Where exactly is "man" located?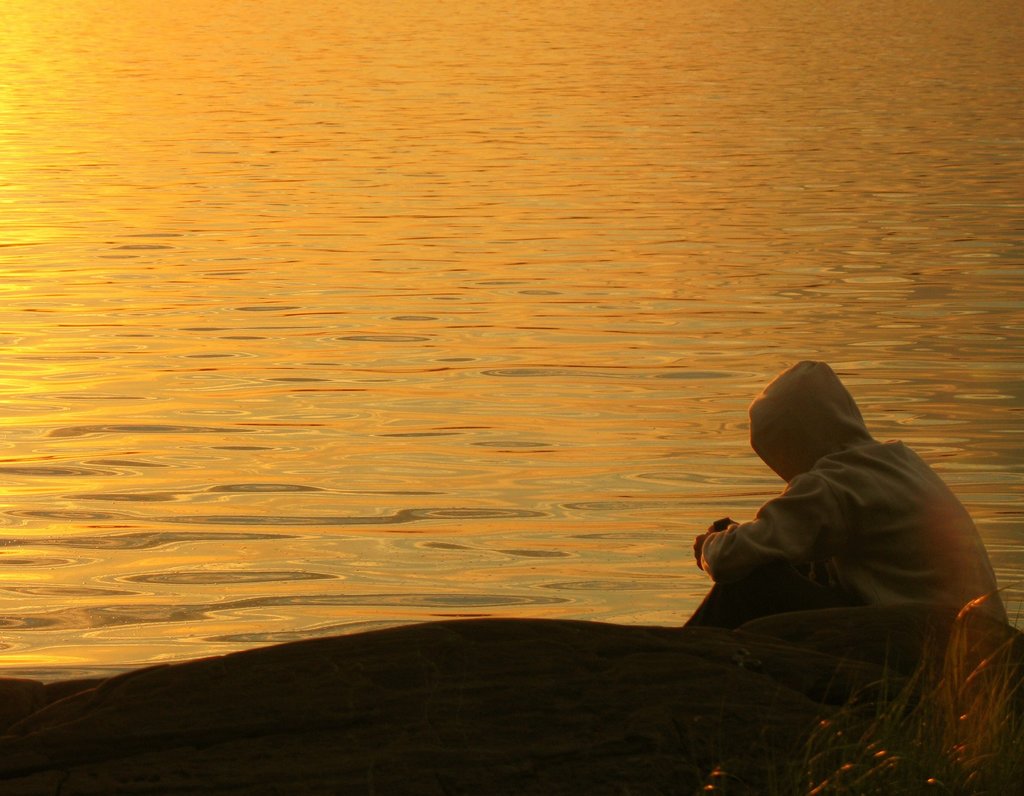
Its bounding box is <bbox>655, 360, 1001, 710</bbox>.
